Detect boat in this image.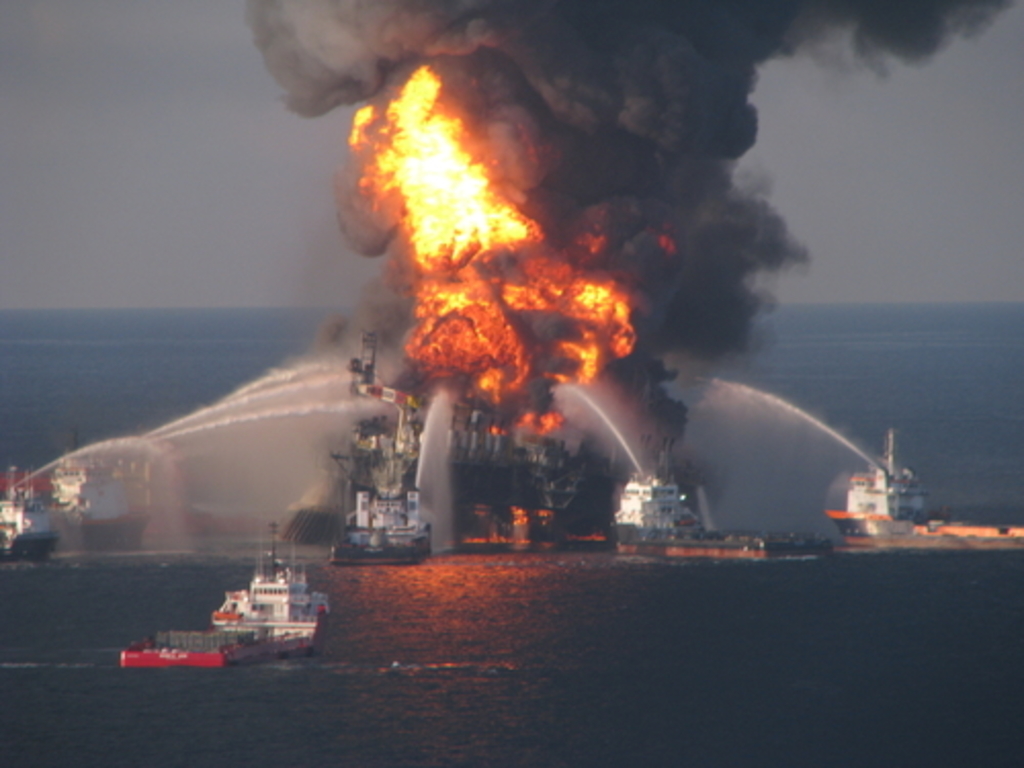
Detection: 811 422 922 535.
